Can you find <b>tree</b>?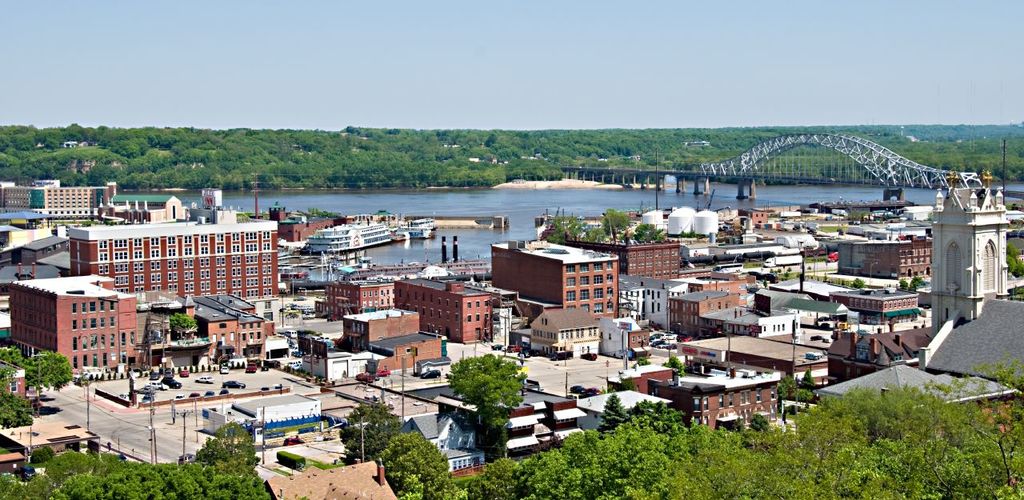
Yes, bounding box: Rect(176, 313, 196, 330).
